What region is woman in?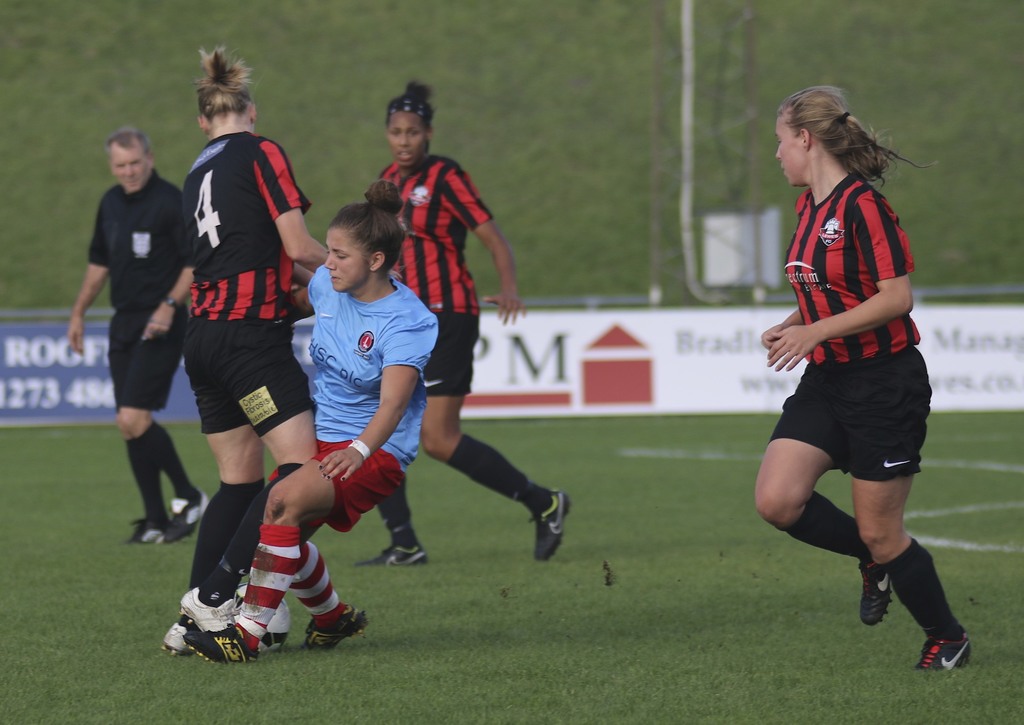
[163,47,404,662].
